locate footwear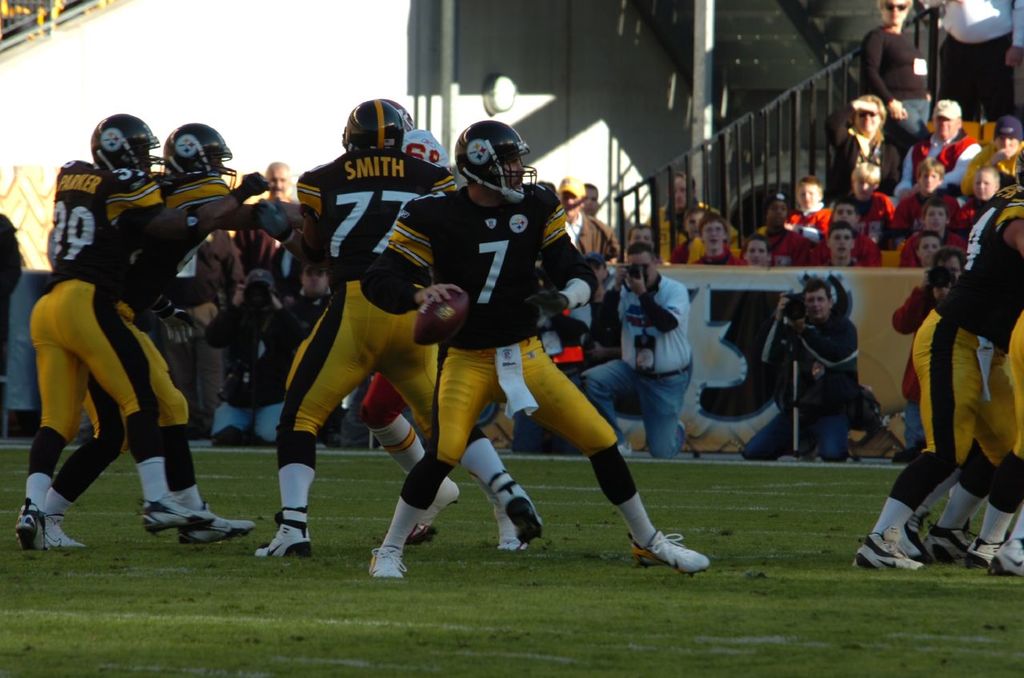
900,507,933,563
